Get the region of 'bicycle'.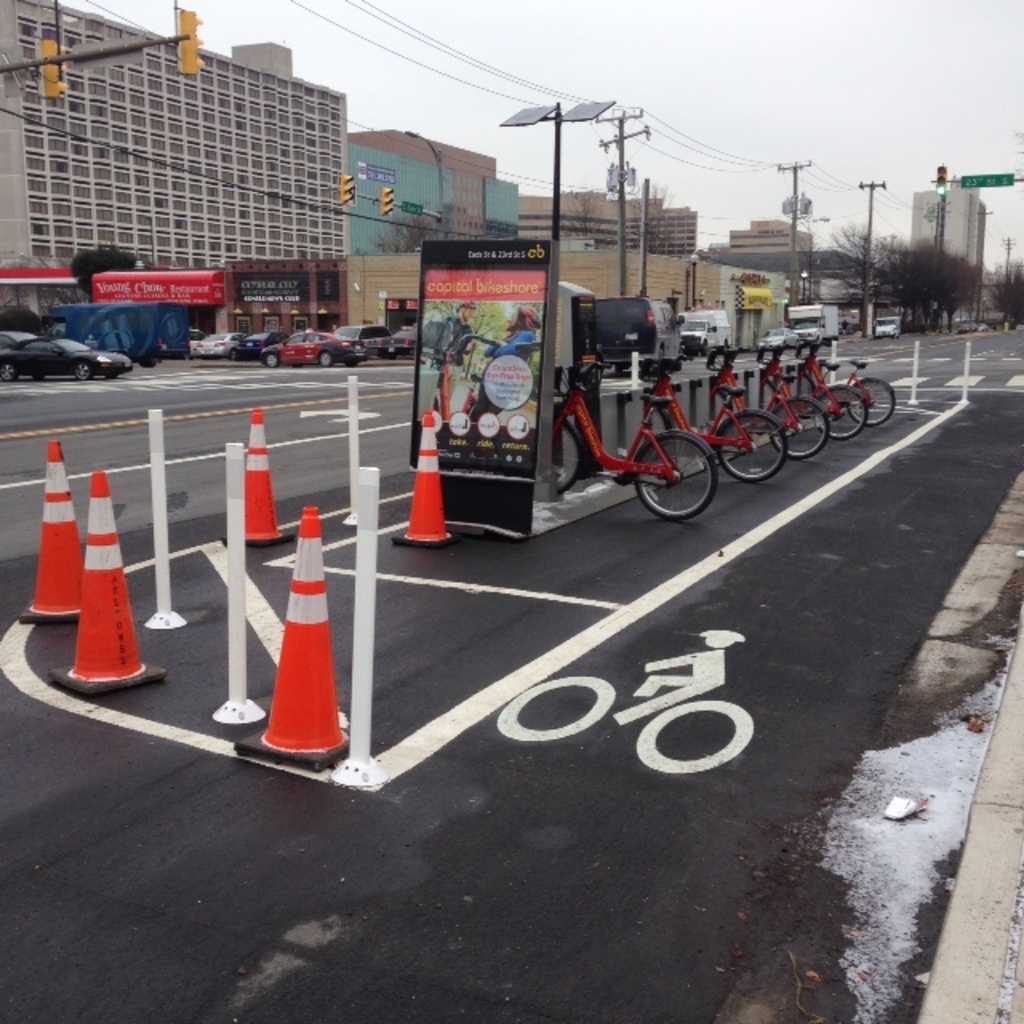
bbox=(426, 318, 504, 422).
